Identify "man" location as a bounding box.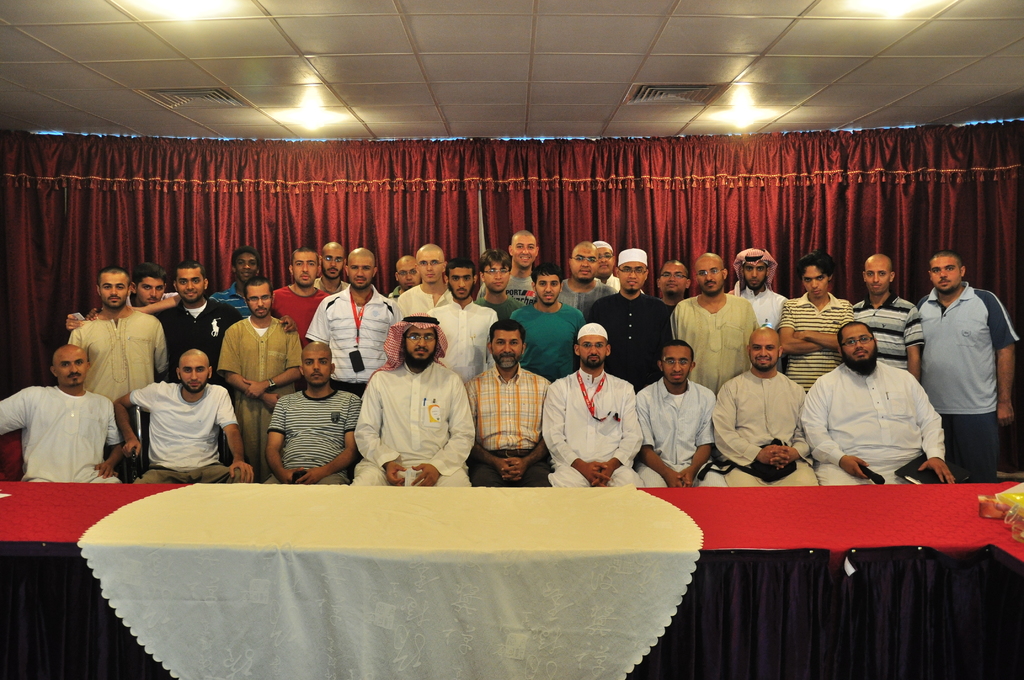
<bbox>660, 259, 692, 308</bbox>.
